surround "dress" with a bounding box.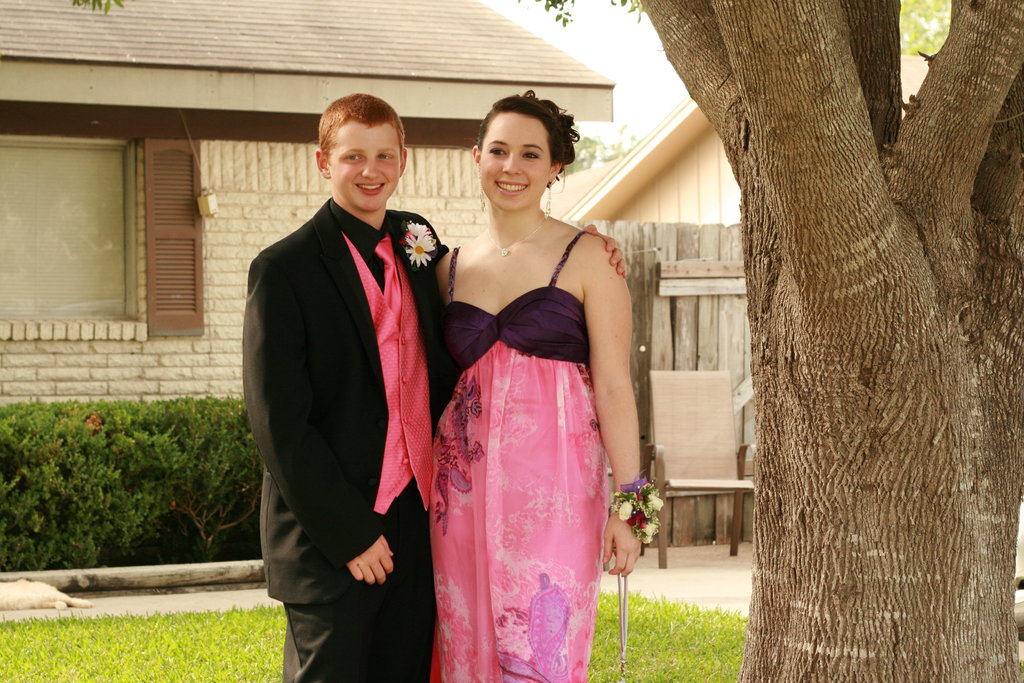
424/231/609/682.
